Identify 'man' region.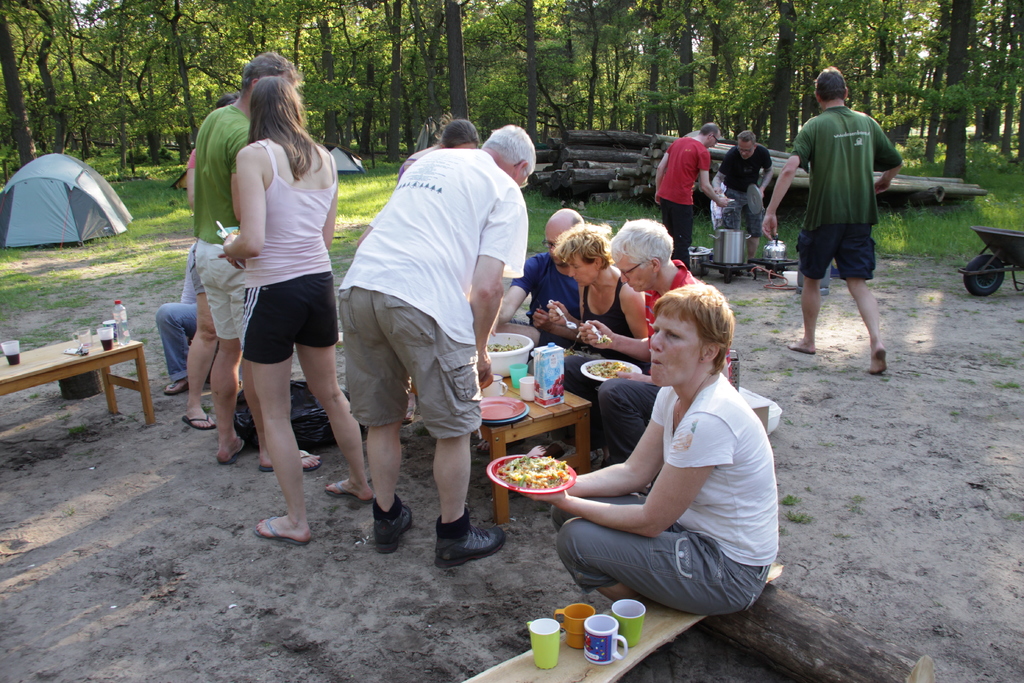
Region: x1=496, y1=209, x2=584, y2=330.
